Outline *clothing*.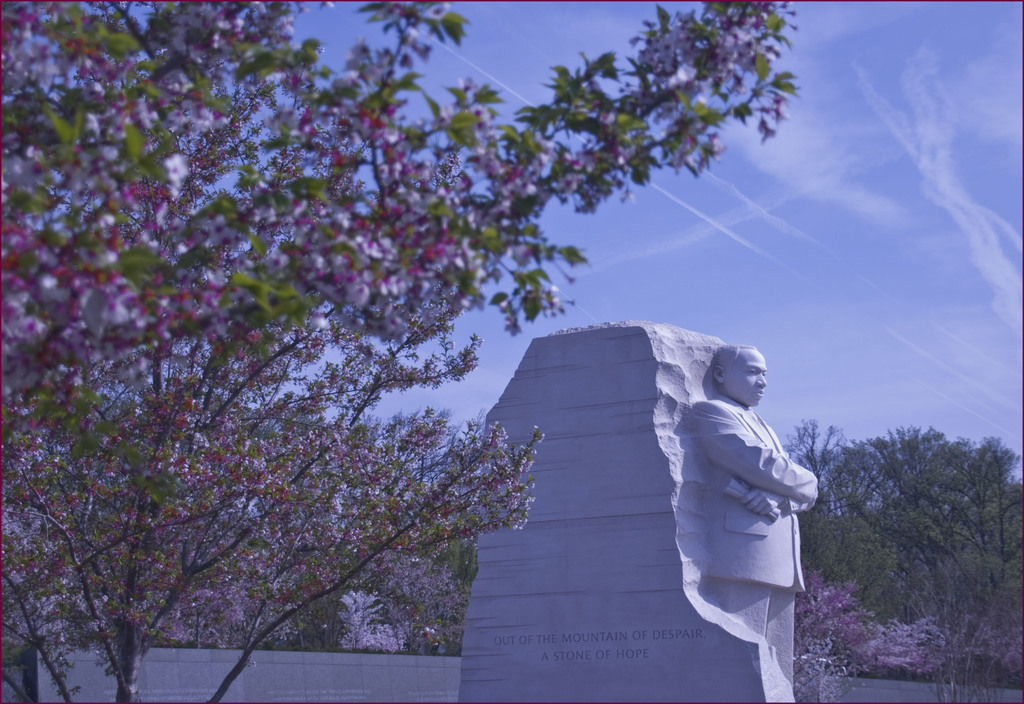
Outline: (694, 395, 813, 681).
